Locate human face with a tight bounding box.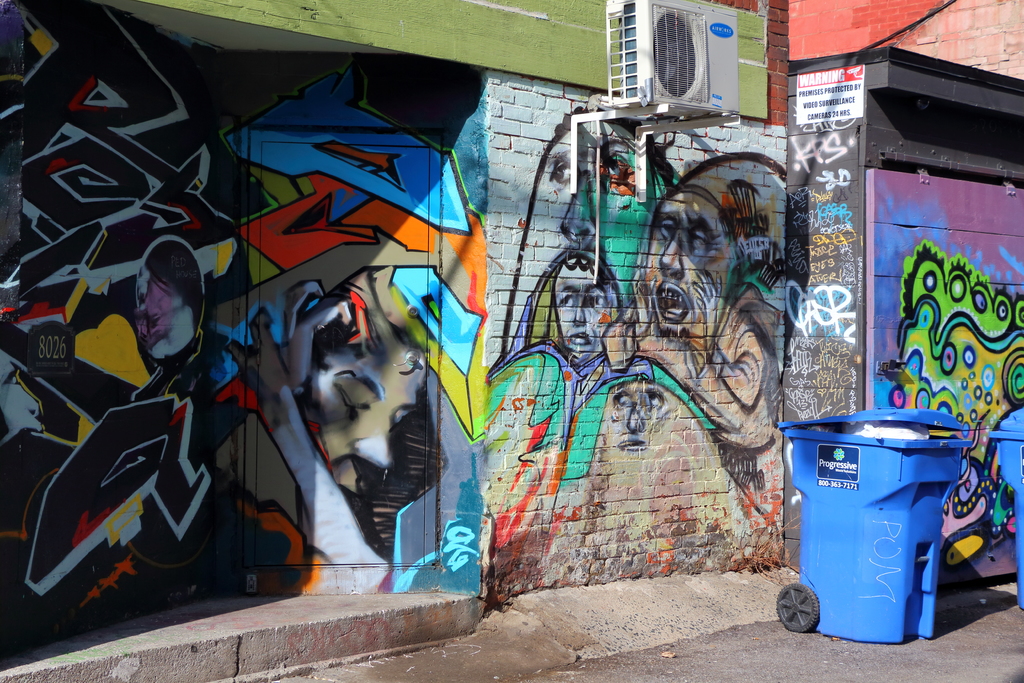
{"x1": 507, "y1": 120, "x2": 655, "y2": 344}.
